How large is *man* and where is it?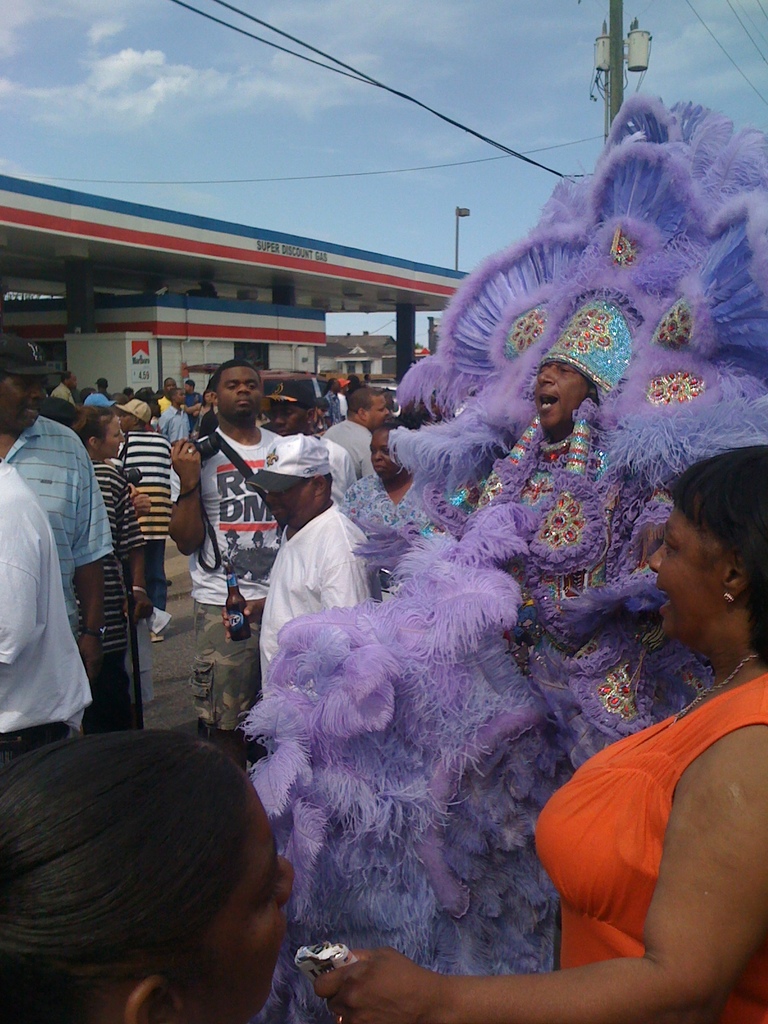
Bounding box: Rect(173, 364, 289, 767).
